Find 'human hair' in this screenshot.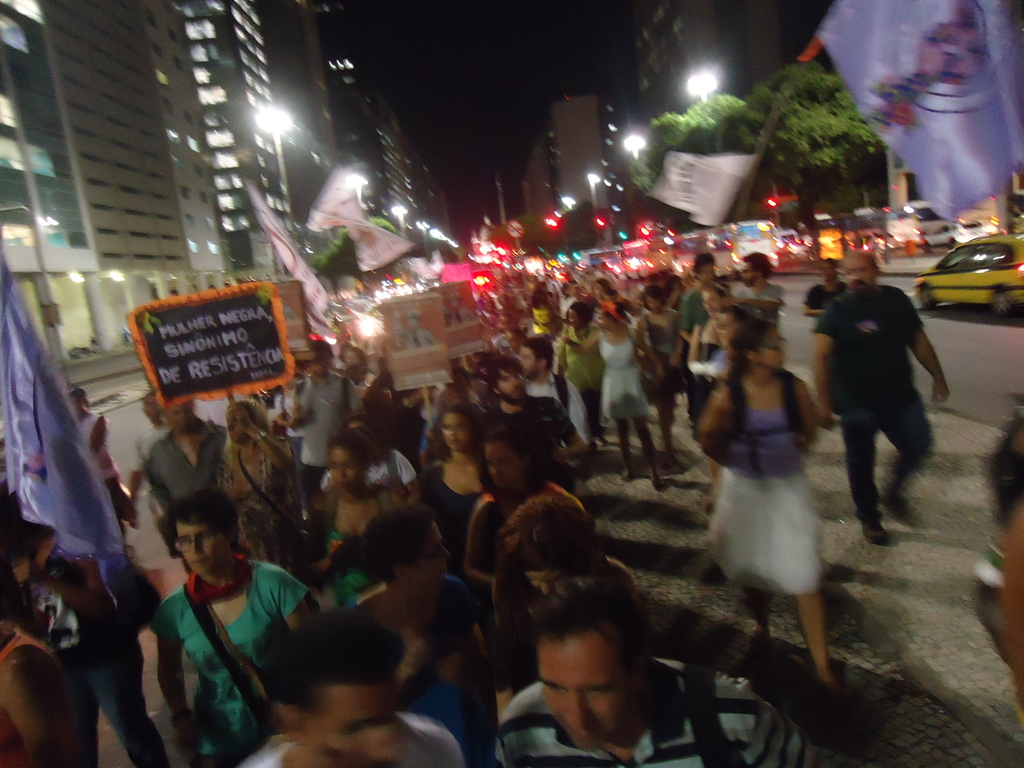
The bounding box for 'human hair' is (742, 253, 769, 284).
